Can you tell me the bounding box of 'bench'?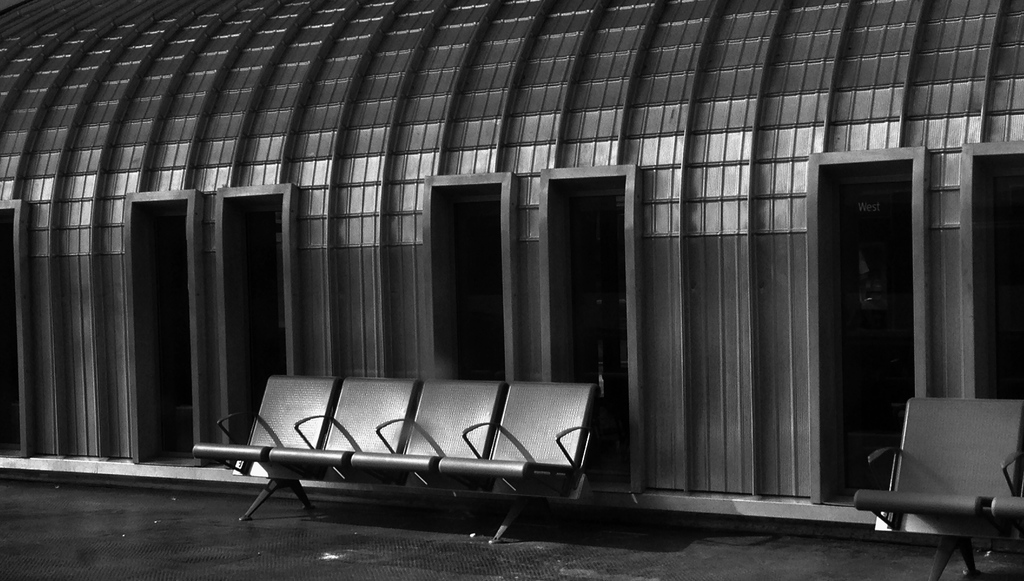
(left=191, top=373, right=600, bottom=540).
